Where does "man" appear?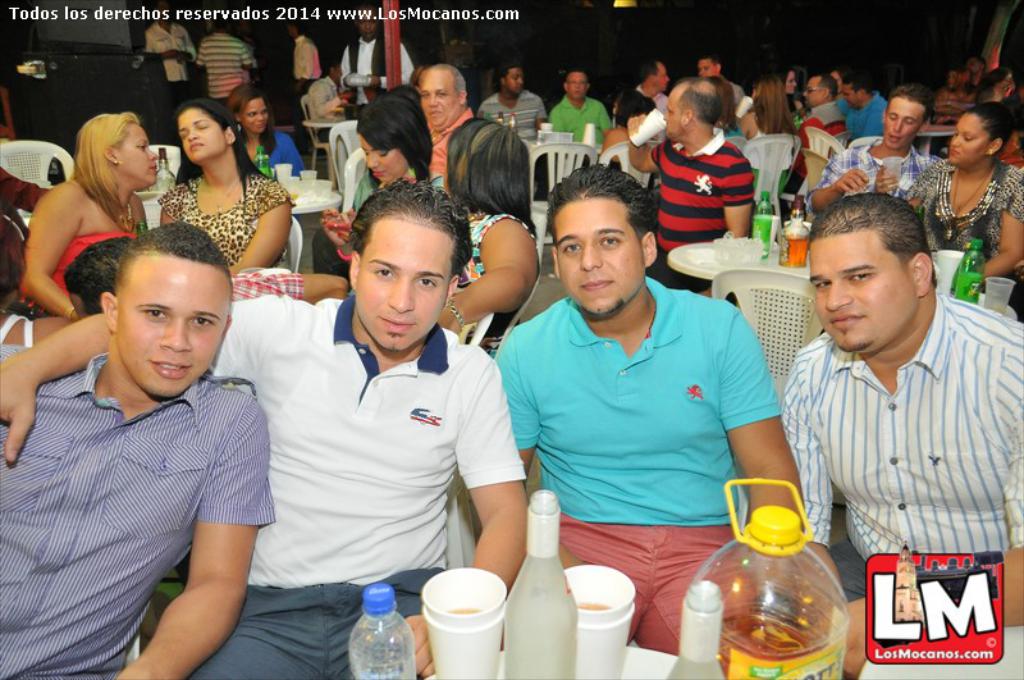
Appears at 493/164/806/658.
